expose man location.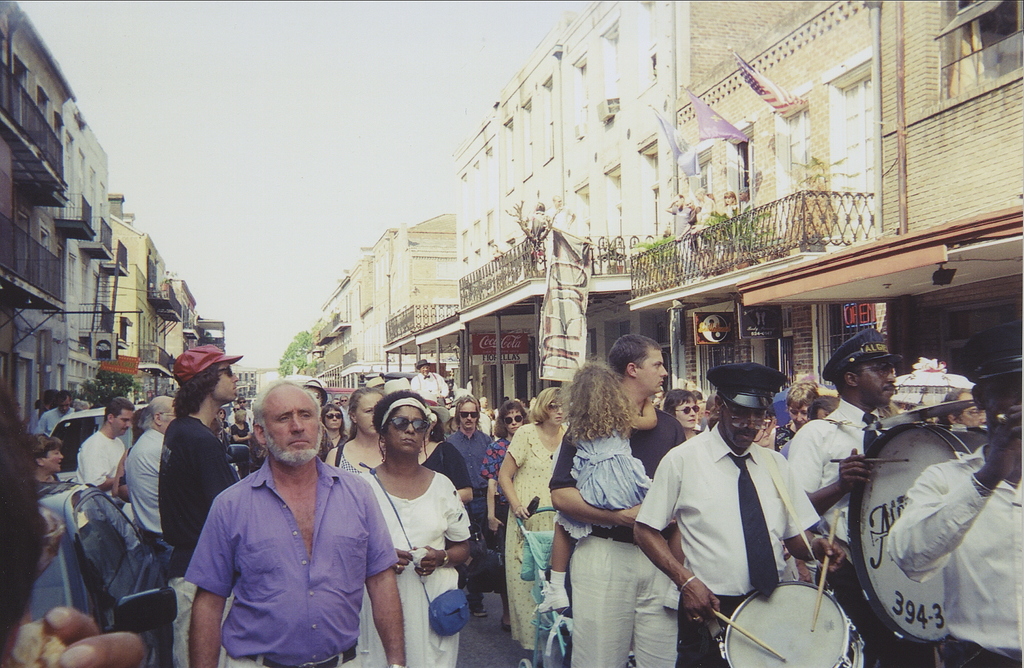
Exposed at BBox(40, 392, 56, 418).
